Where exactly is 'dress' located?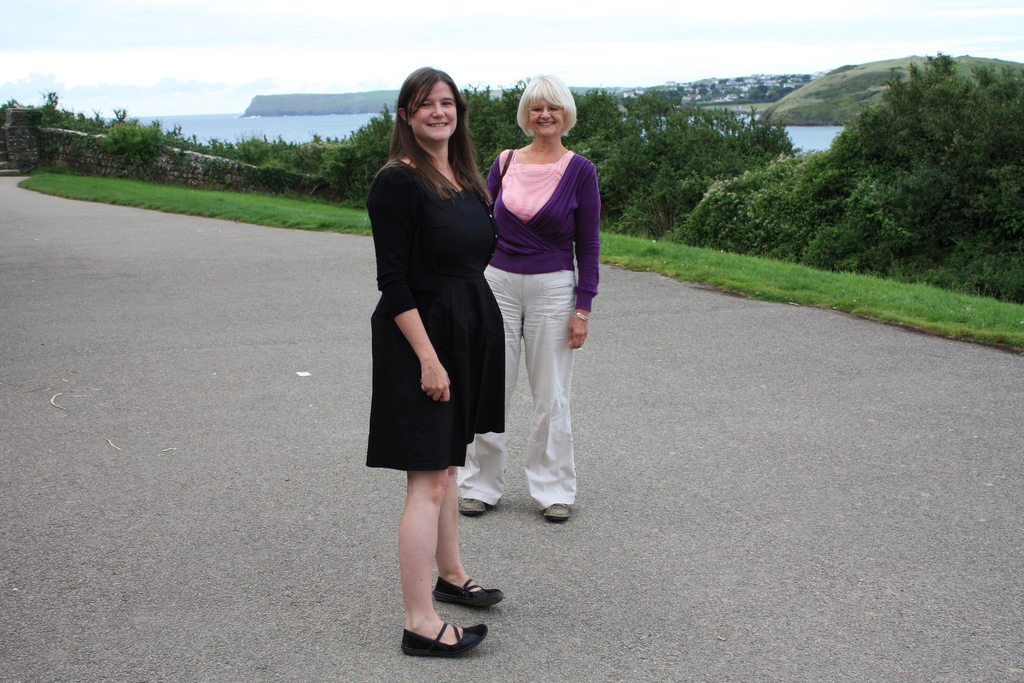
Its bounding box is (369,147,493,429).
